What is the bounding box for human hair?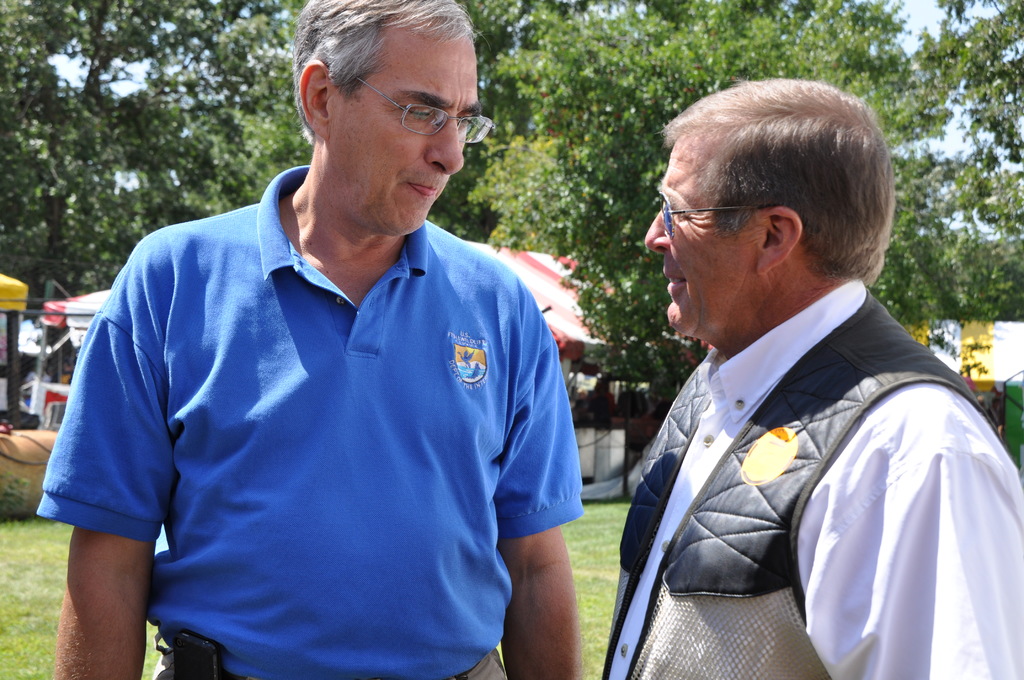
detection(669, 83, 897, 303).
